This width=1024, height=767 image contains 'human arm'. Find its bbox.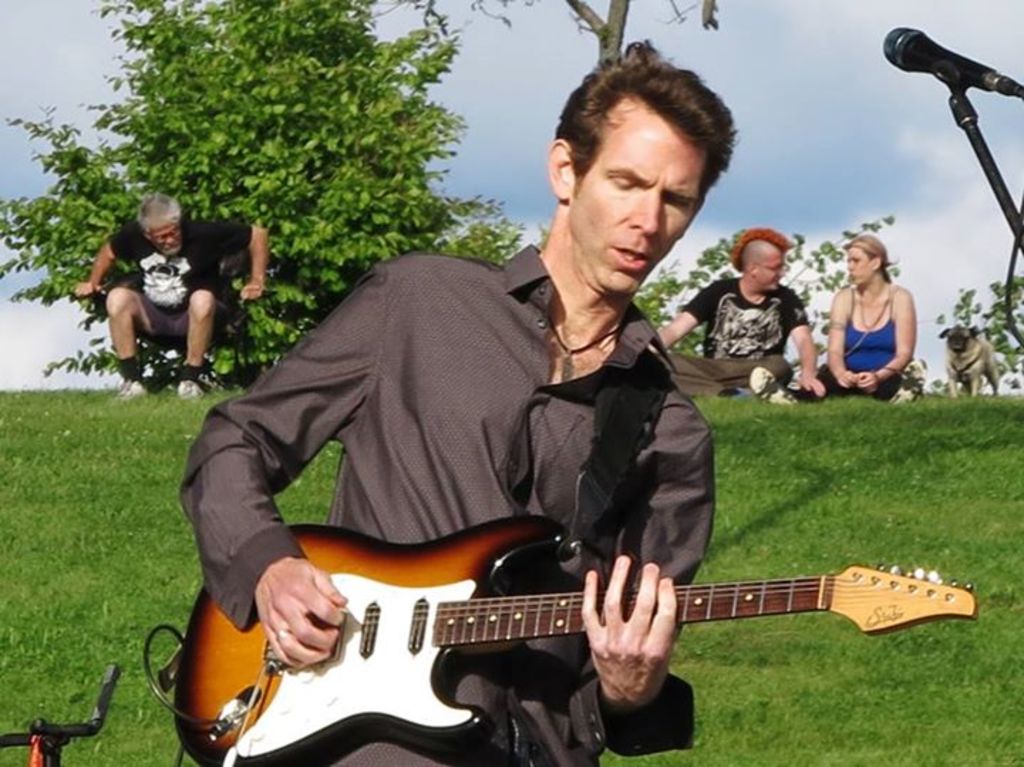
bbox=(172, 273, 394, 670).
